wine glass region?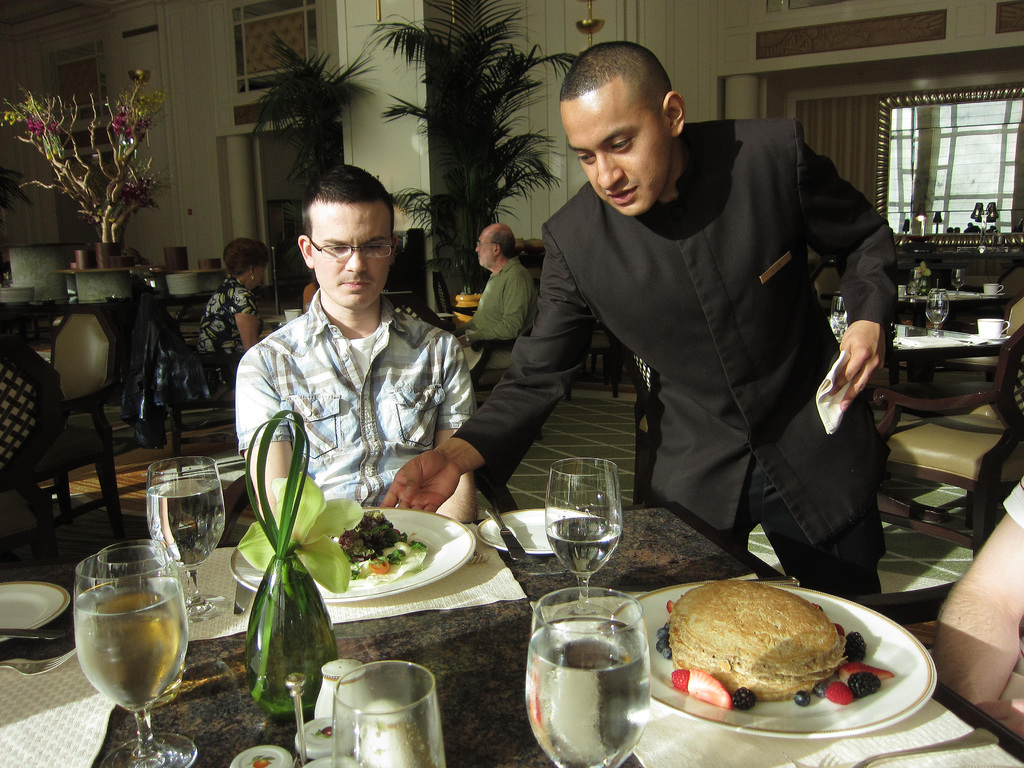
<region>951, 270, 964, 297</region>
